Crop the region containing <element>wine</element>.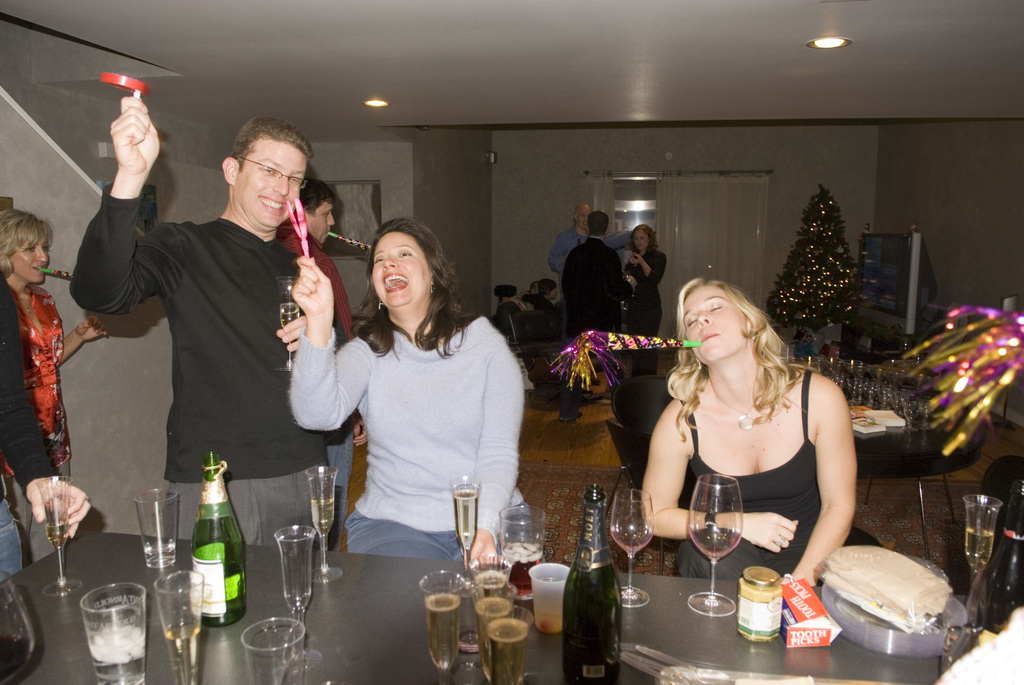
Crop region: <box>478,615,509,681</box>.
